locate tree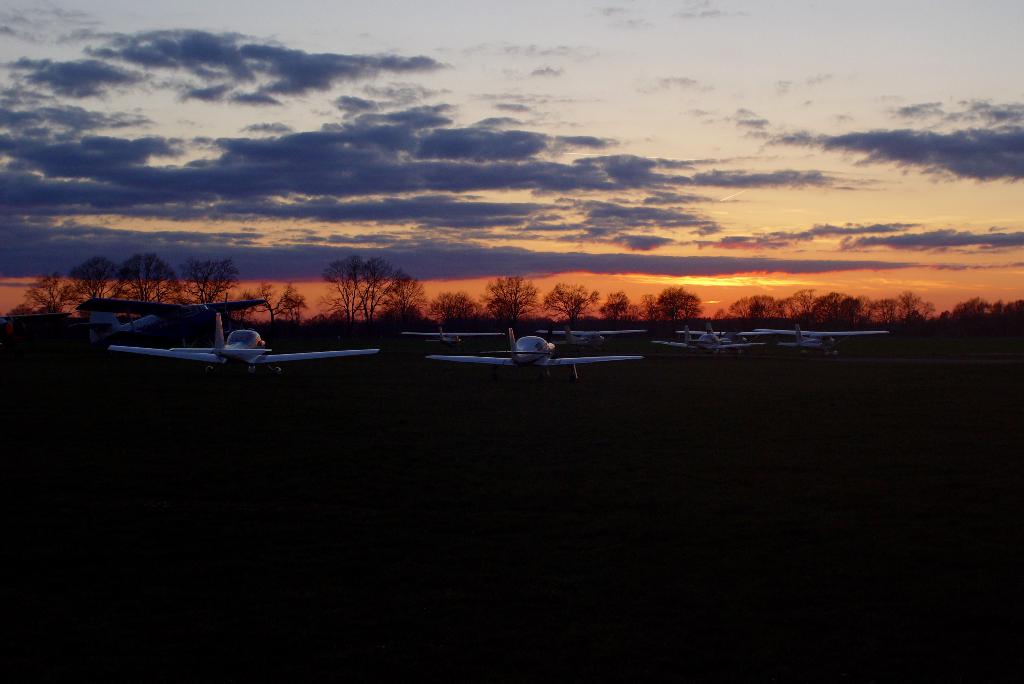
(left=540, top=279, right=596, bottom=325)
